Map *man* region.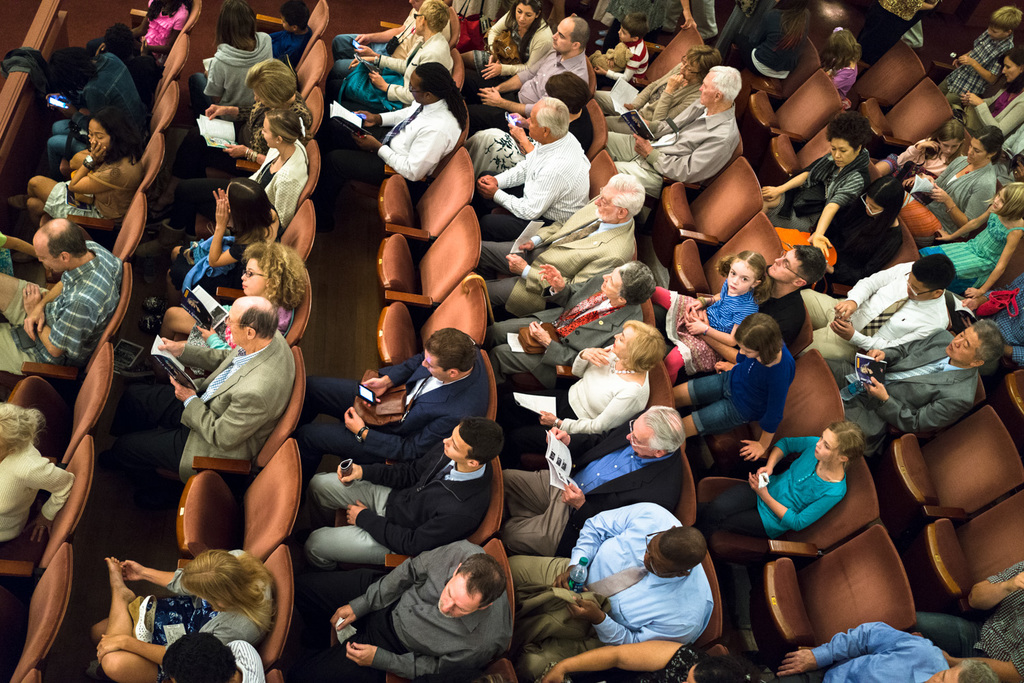
Mapped to x1=302, y1=421, x2=492, y2=579.
